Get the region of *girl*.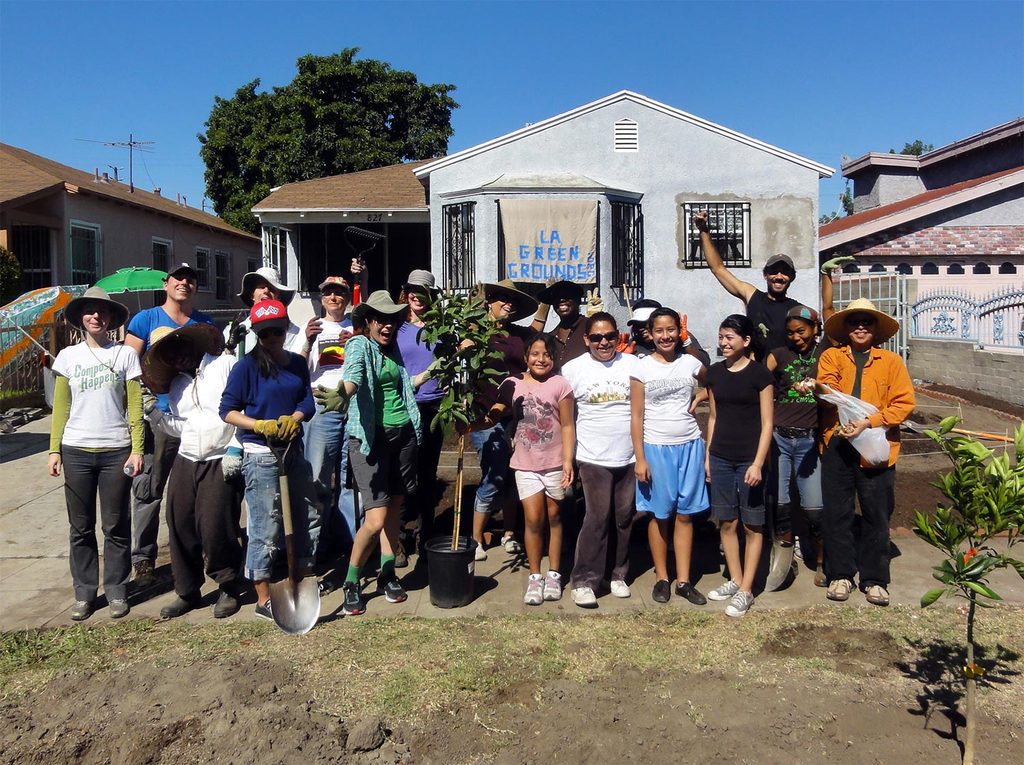
(left=308, top=287, right=457, bottom=618).
